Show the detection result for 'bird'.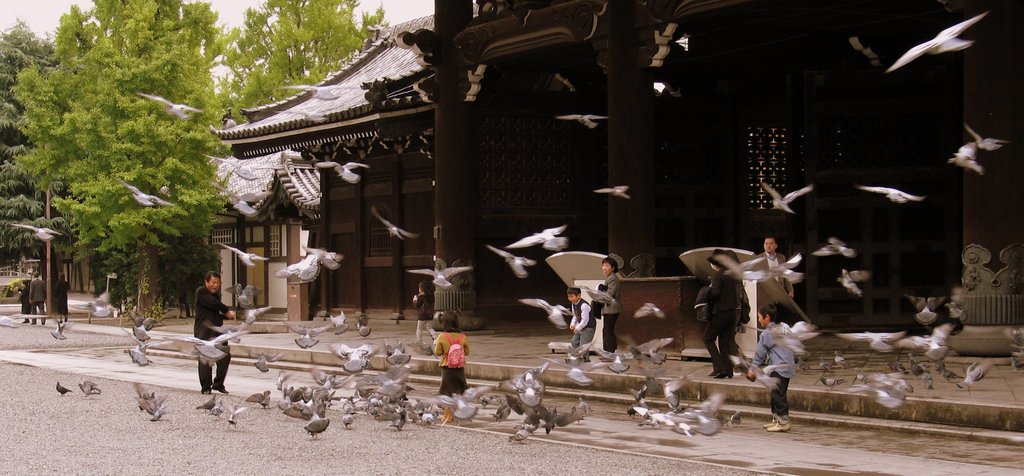
Rect(225, 283, 264, 305).
